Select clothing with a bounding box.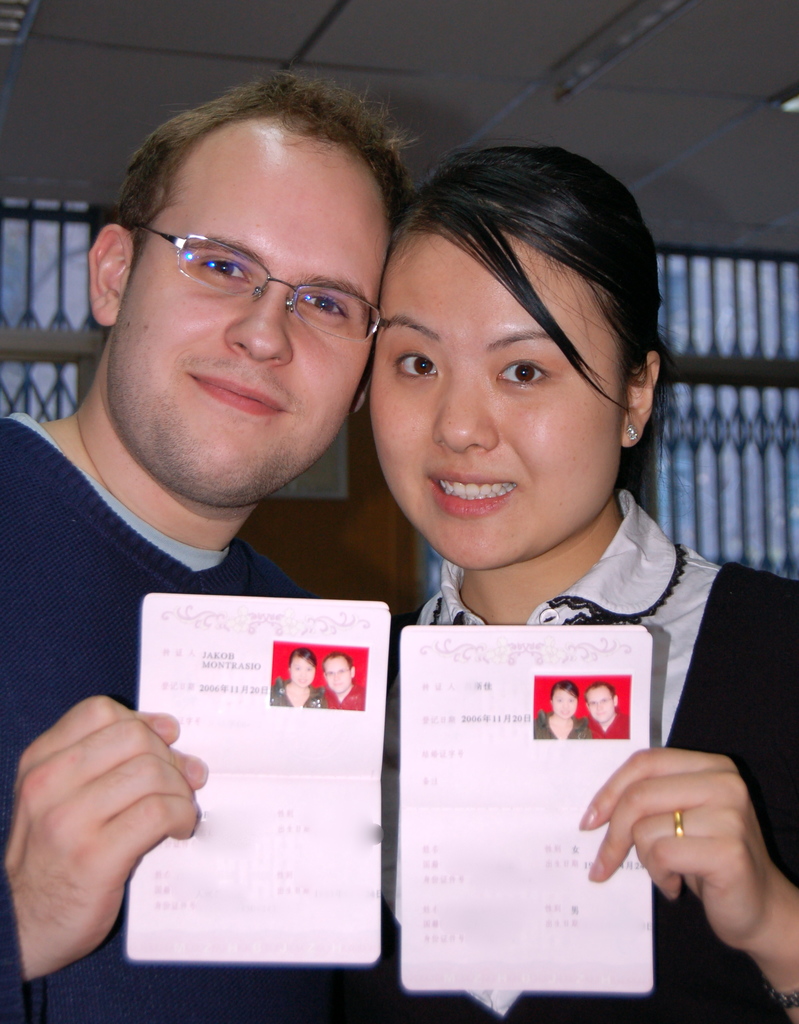
{"x1": 329, "y1": 491, "x2": 798, "y2": 1023}.
